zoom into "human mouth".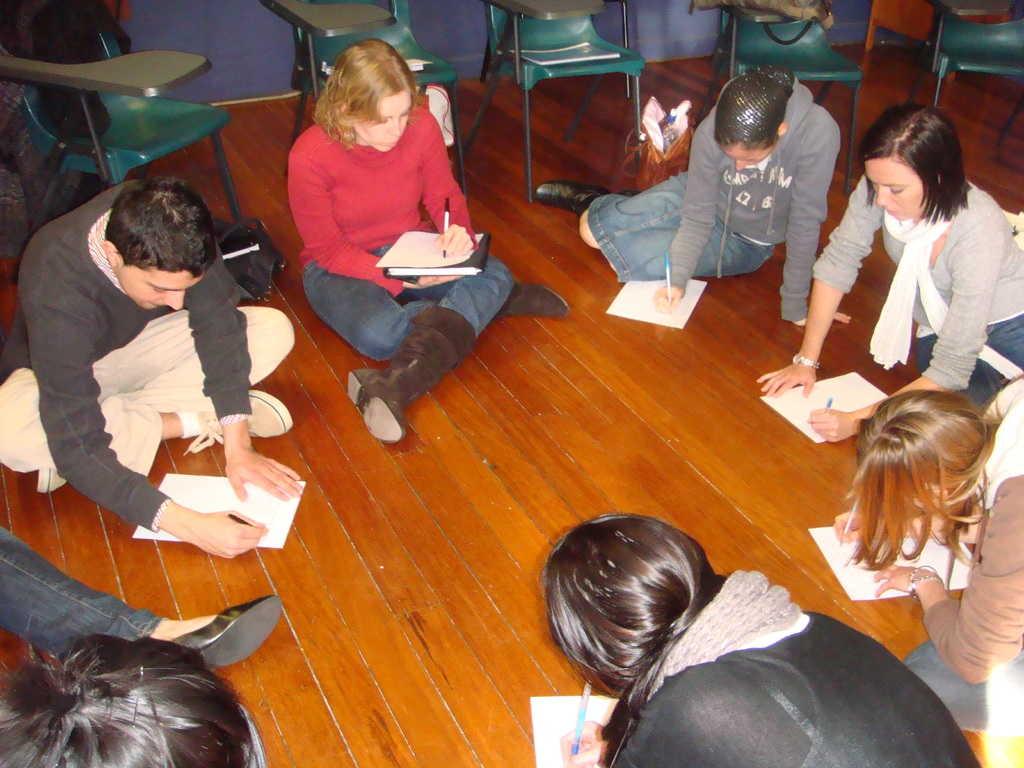
Zoom target: x1=886 y1=209 x2=897 y2=214.
